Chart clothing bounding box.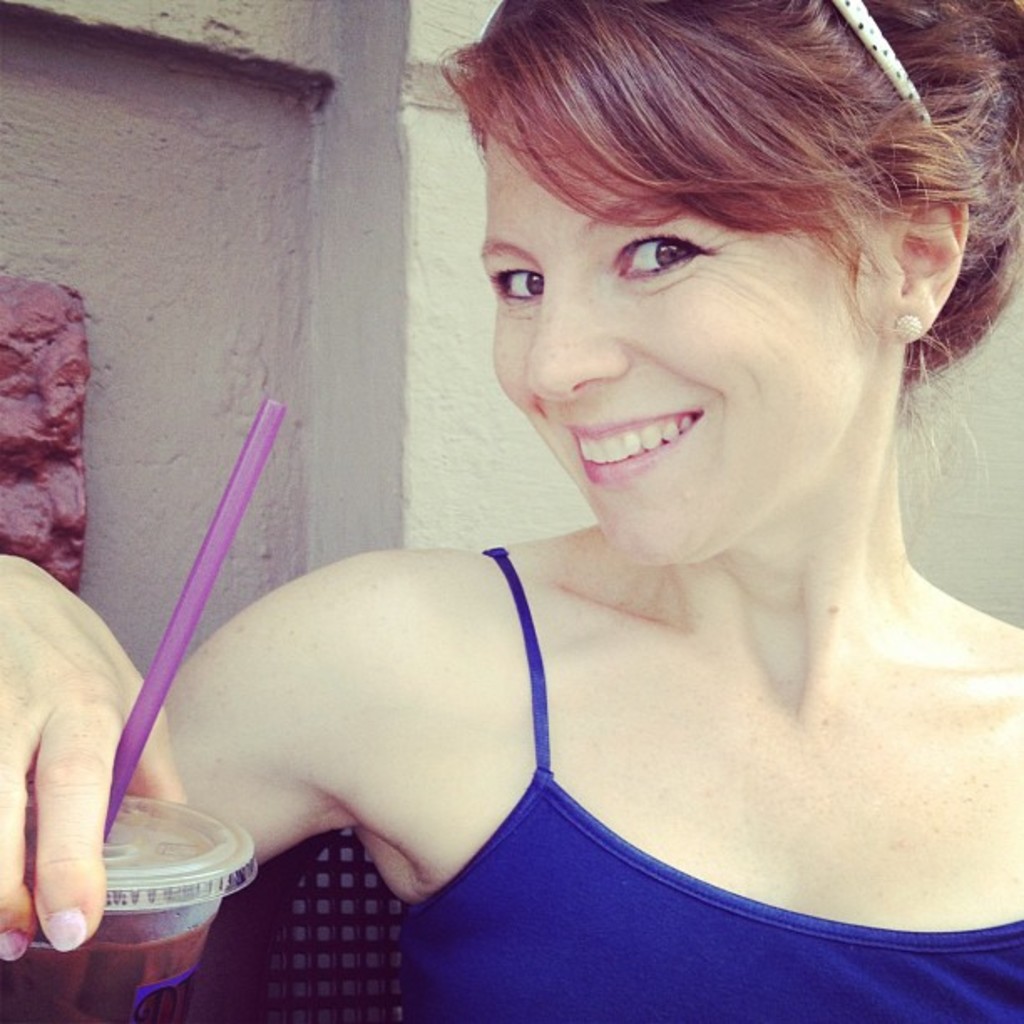
Charted: x1=437 y1=524 x2=1022 y2=1022.
